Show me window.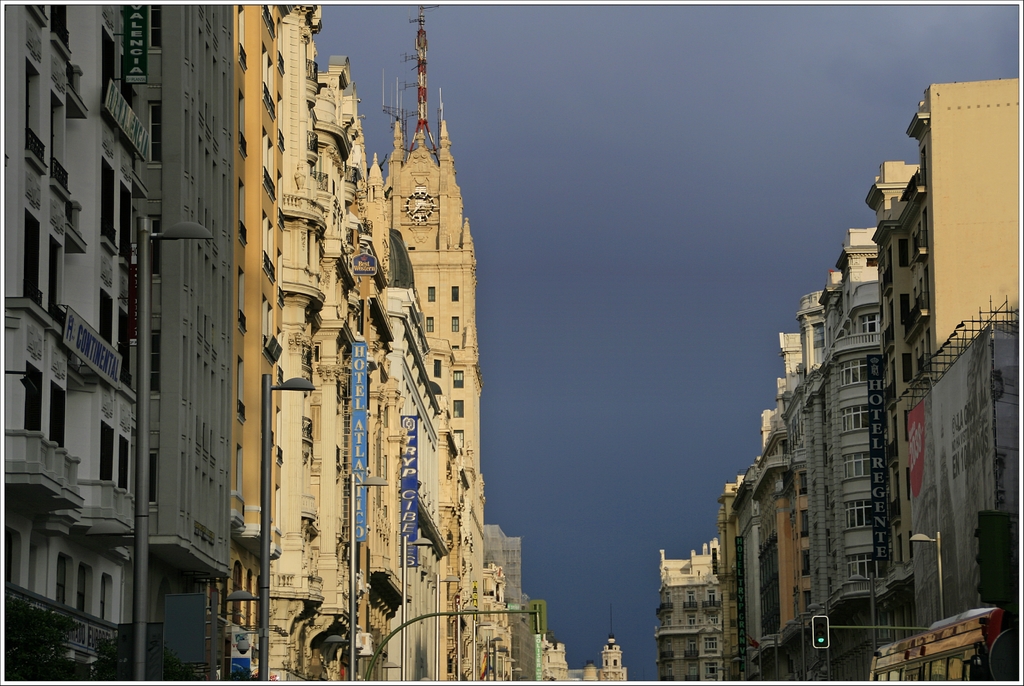
window is here: detection(821, 444, 829, 468).
